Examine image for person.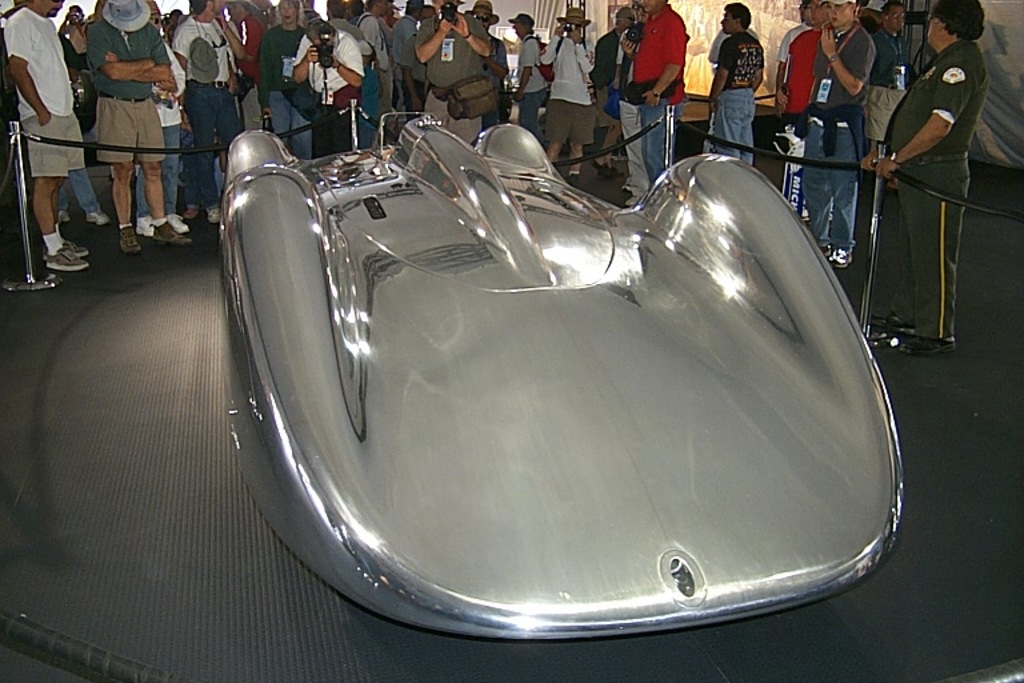
Examination result: detection(704, 3, 780, 171).
